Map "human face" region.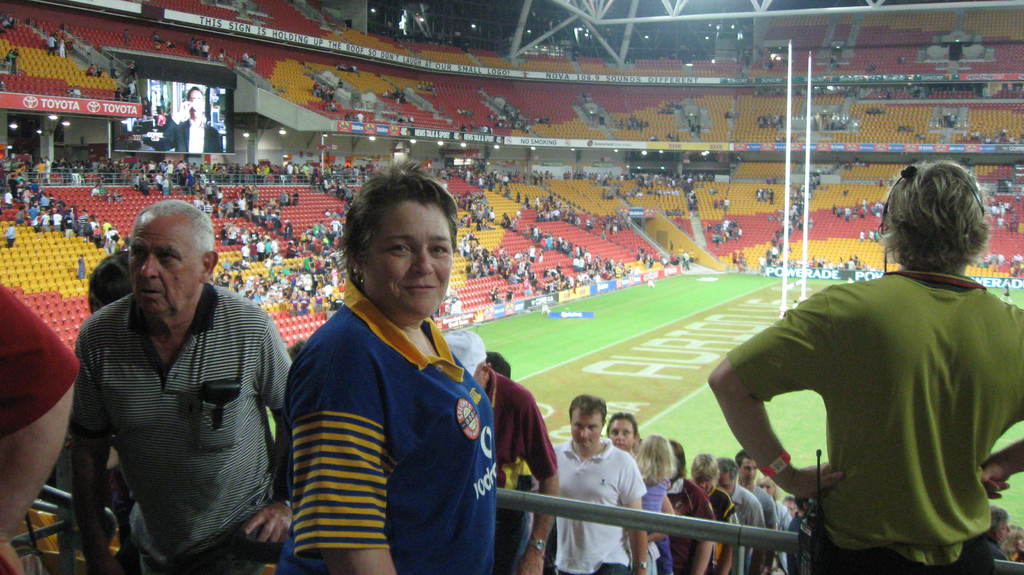
Mapped to (x1=606, y1=419, x2=632, y2=450).
